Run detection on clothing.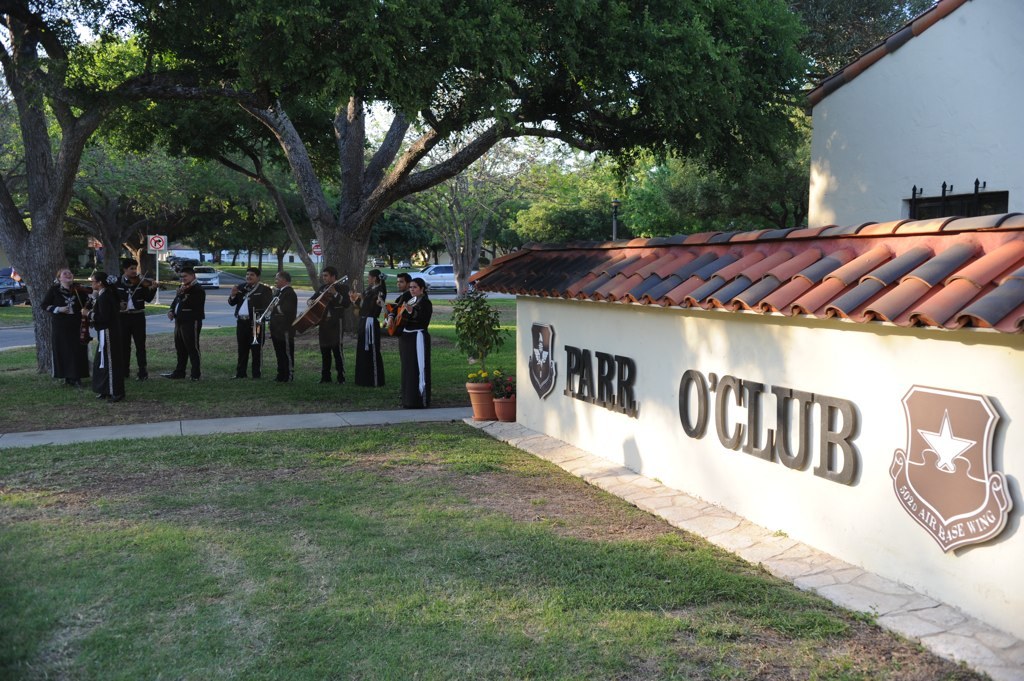
Result: 355,287,385,388.
